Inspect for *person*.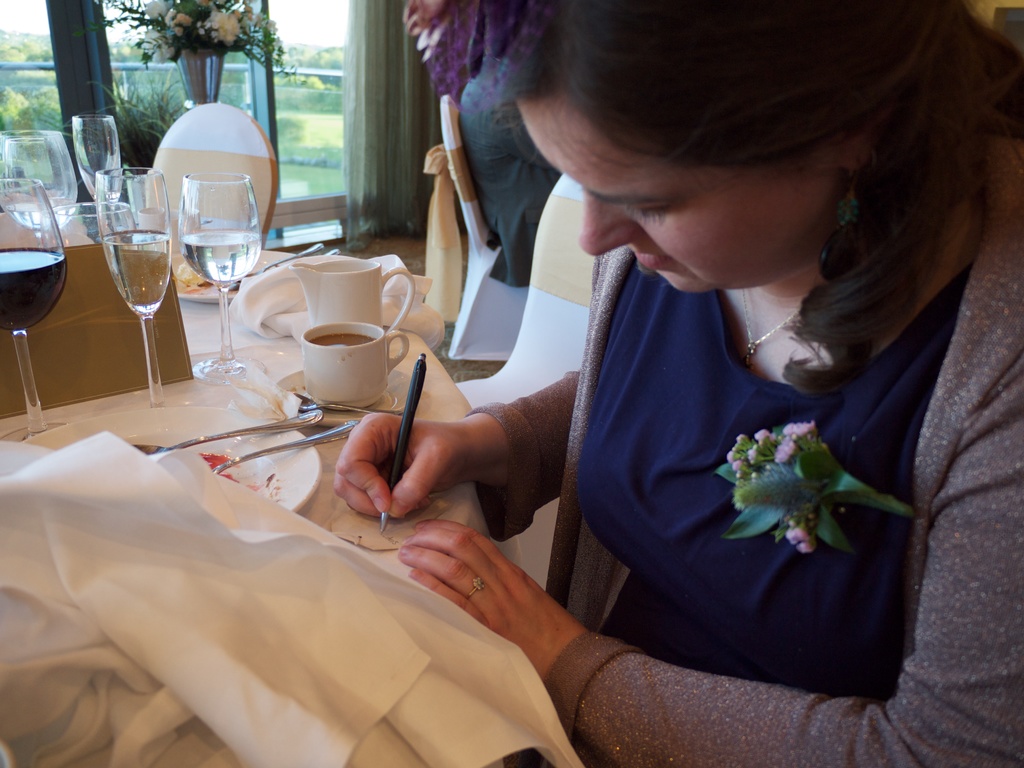
Inspection: bbox(457, 0, 563, 285).
